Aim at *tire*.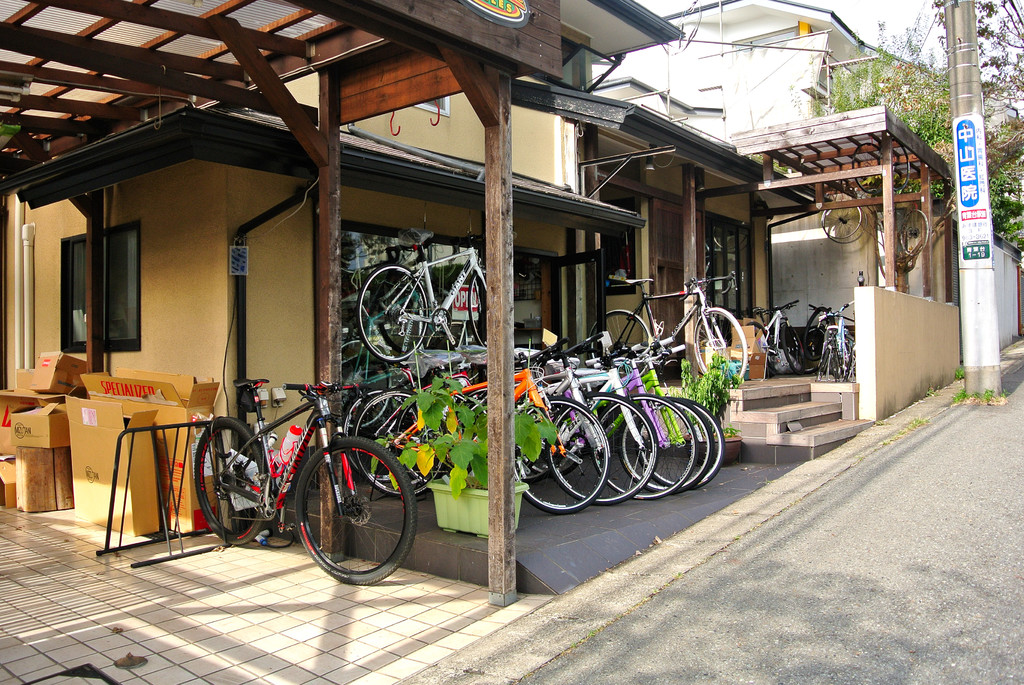
Aimed at {"left": 191, "top": 415, "right": 271, "bottom": 547}.
